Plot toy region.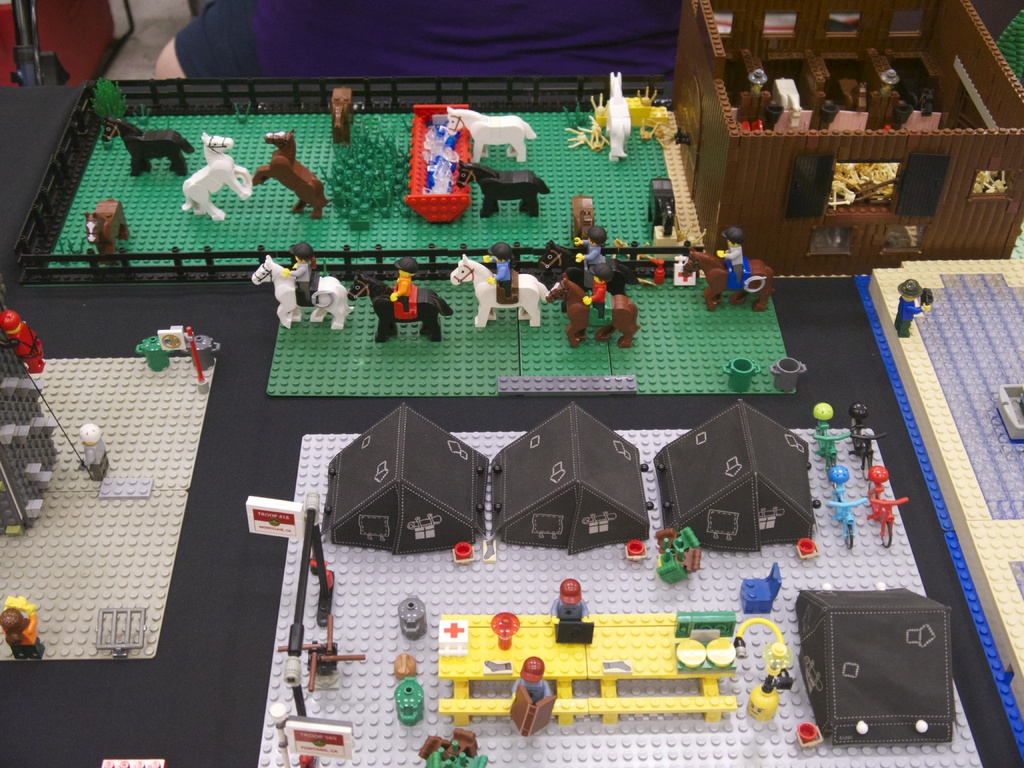
Plotted at detection(607, 71, 639, 170).
